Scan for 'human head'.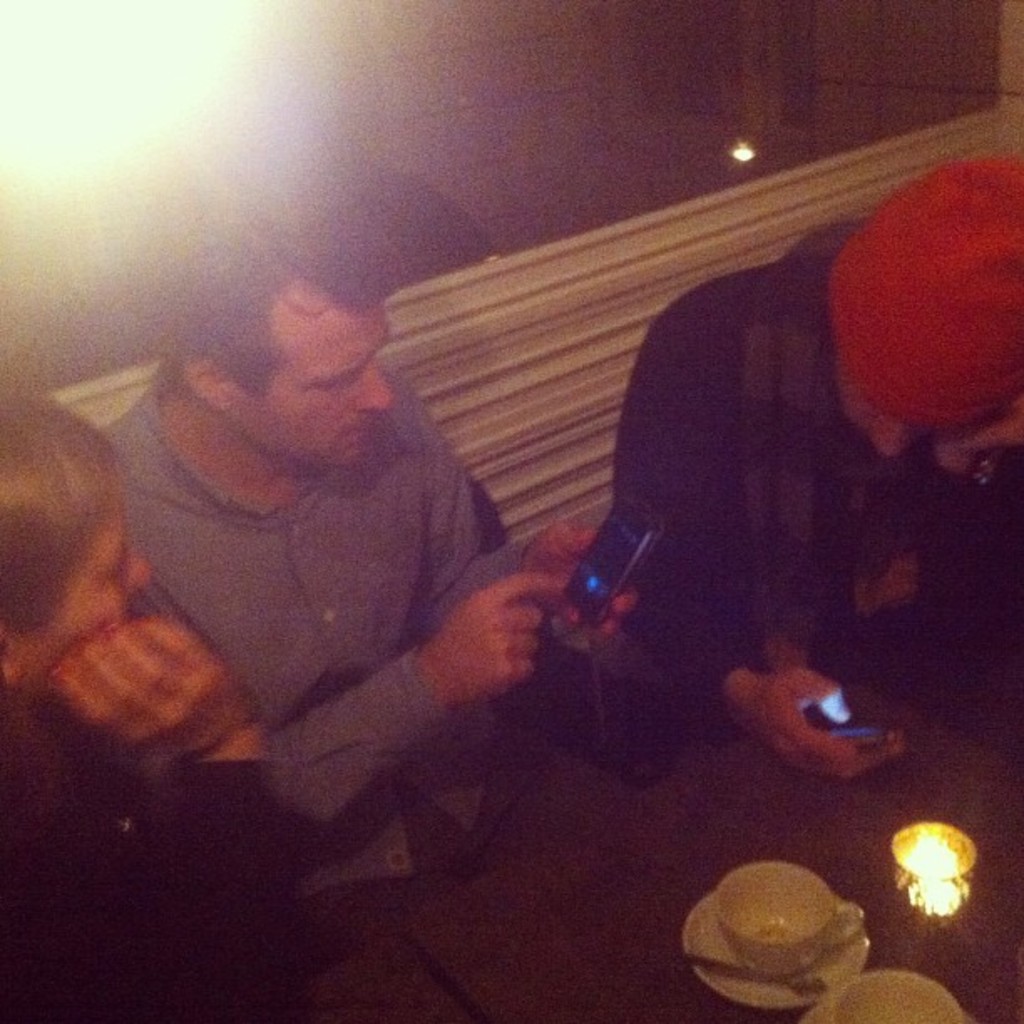
Scan result: bbox(212, 259, 417, 453).
